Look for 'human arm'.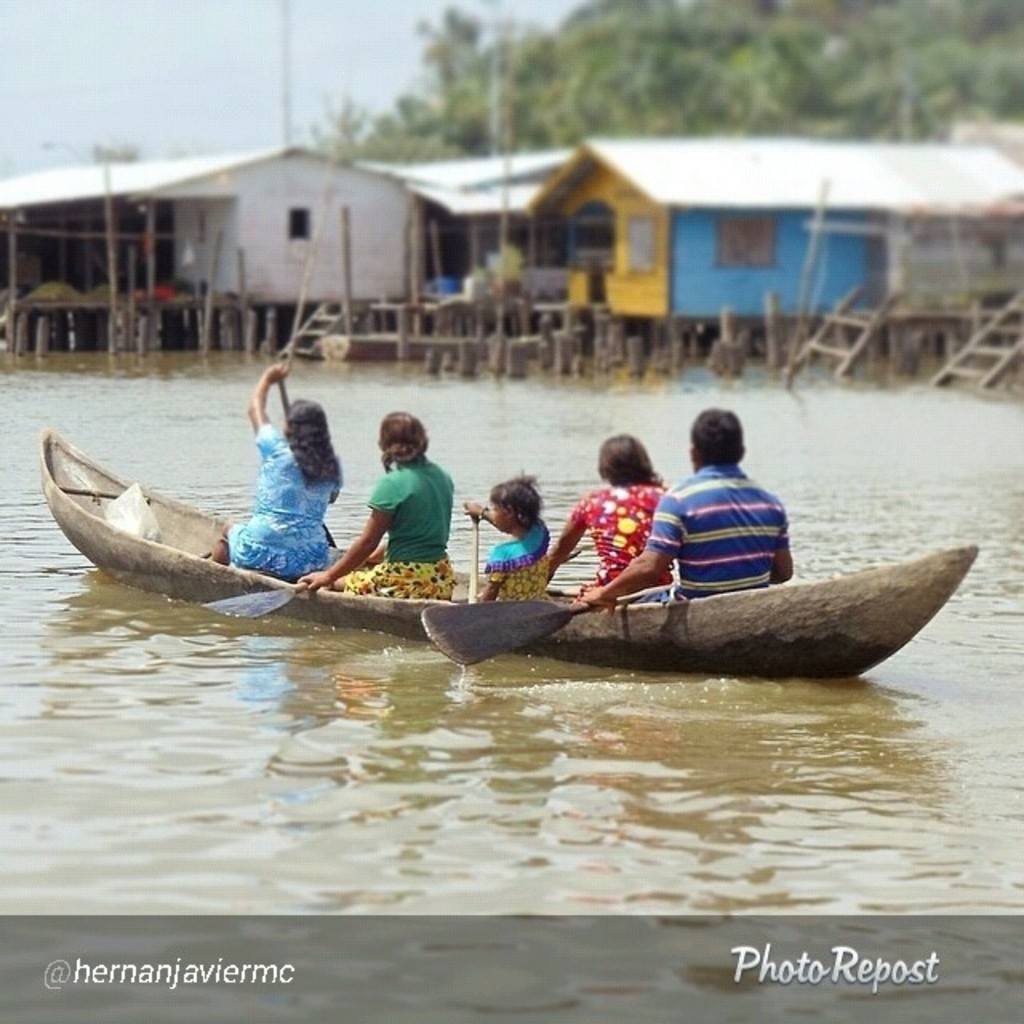
Found: box(293, 469, 402, 597).
